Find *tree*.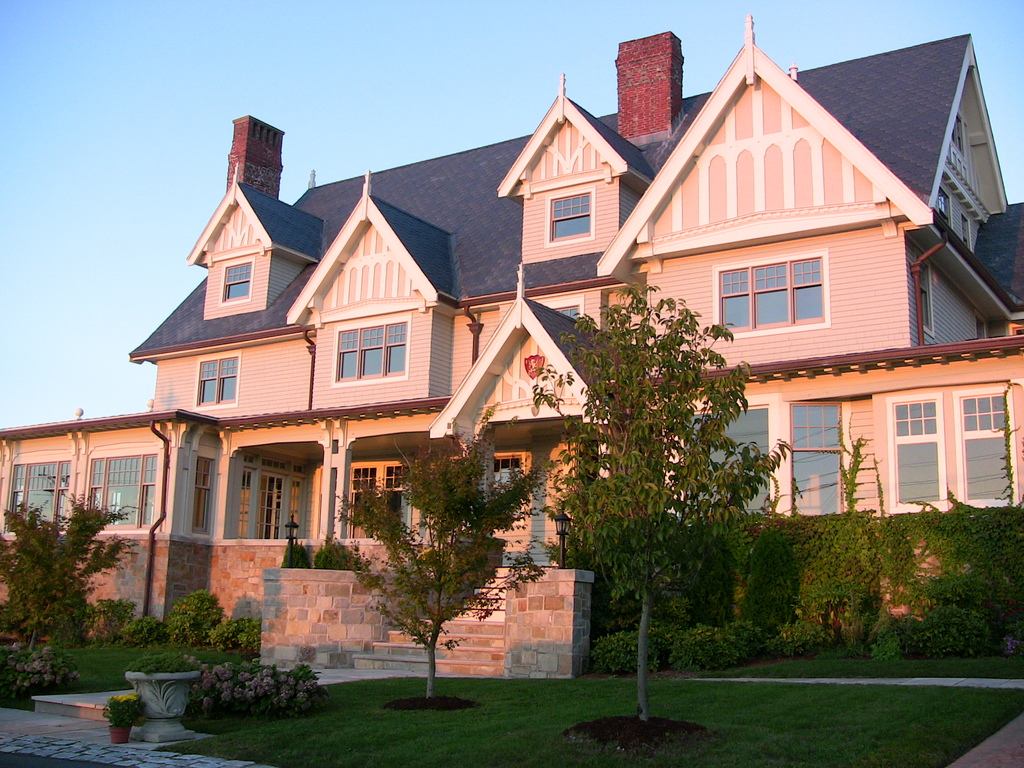
box(320, 399, 558, 701).
